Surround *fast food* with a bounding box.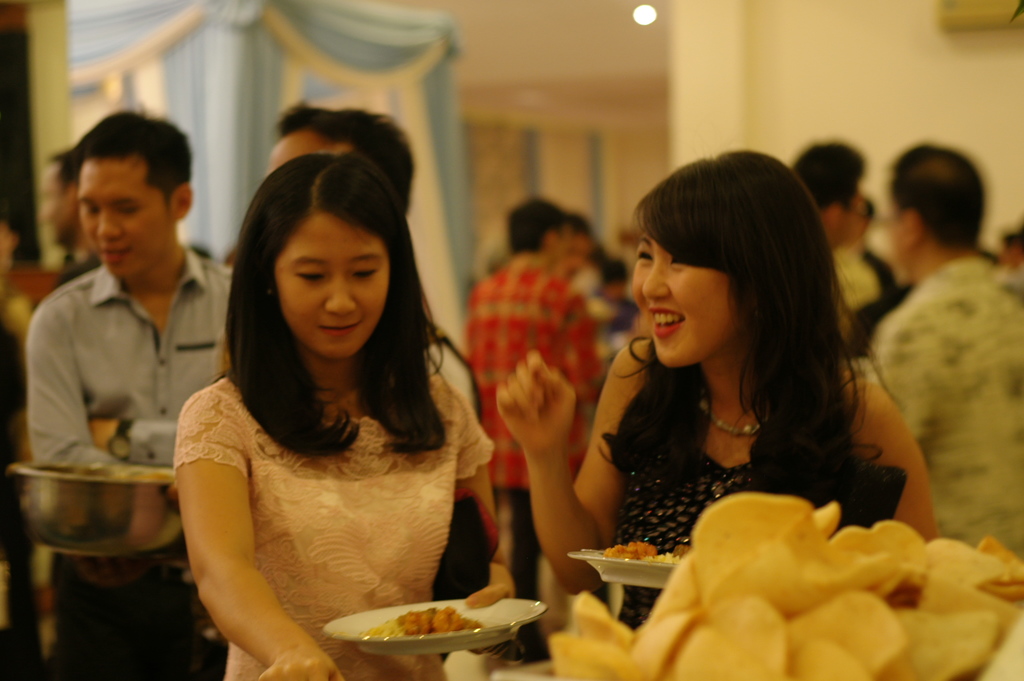
<bbox>600, 543, 664, 561</bbox>.
